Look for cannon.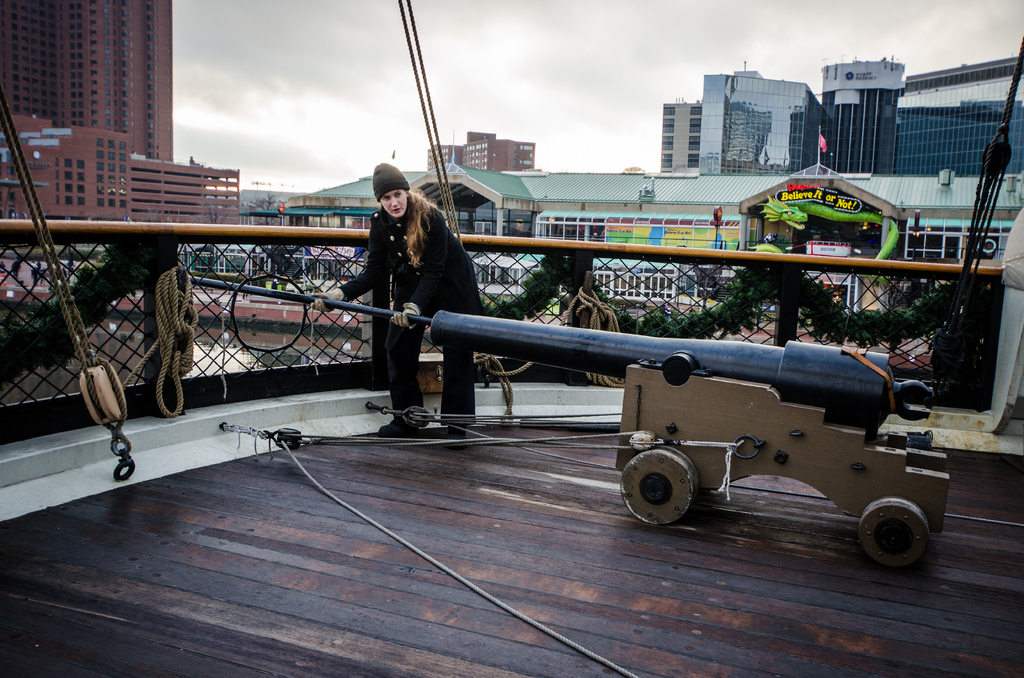
Found: (187, 275, 953, 571).
